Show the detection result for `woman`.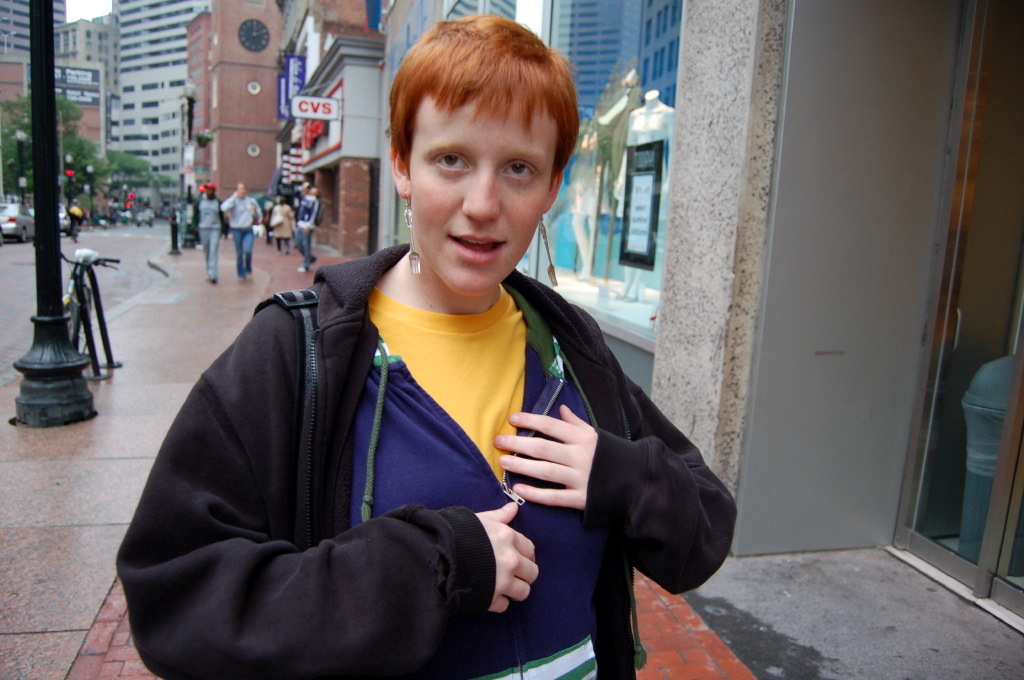
x1=272 y1=197 x2=299 y2=251.
